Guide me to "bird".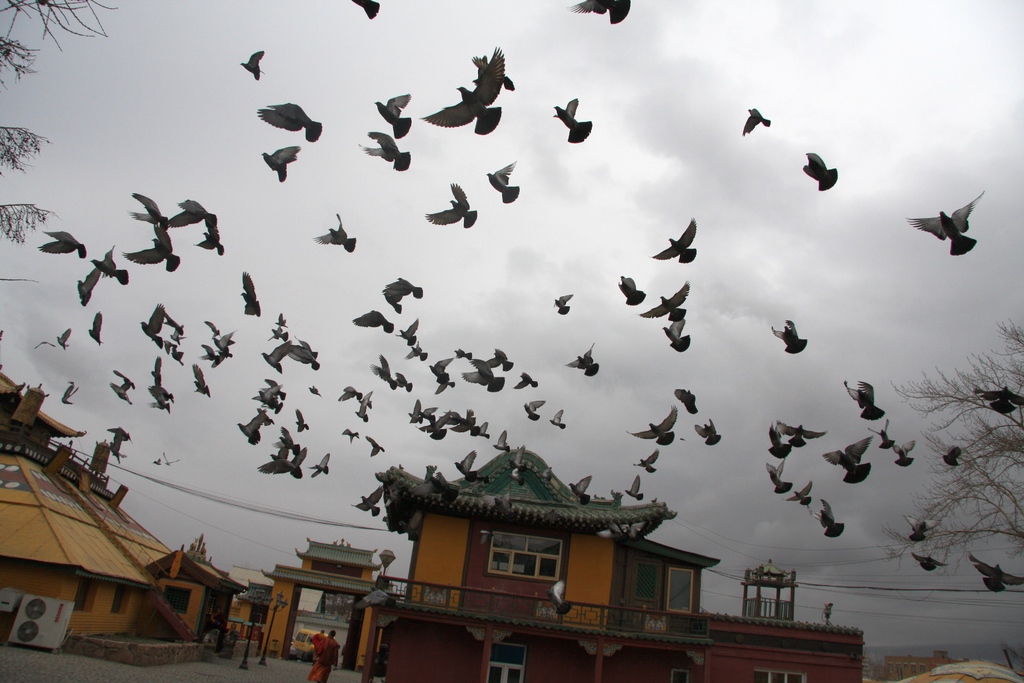
Guidance: box(435, 370, 456, 392).
